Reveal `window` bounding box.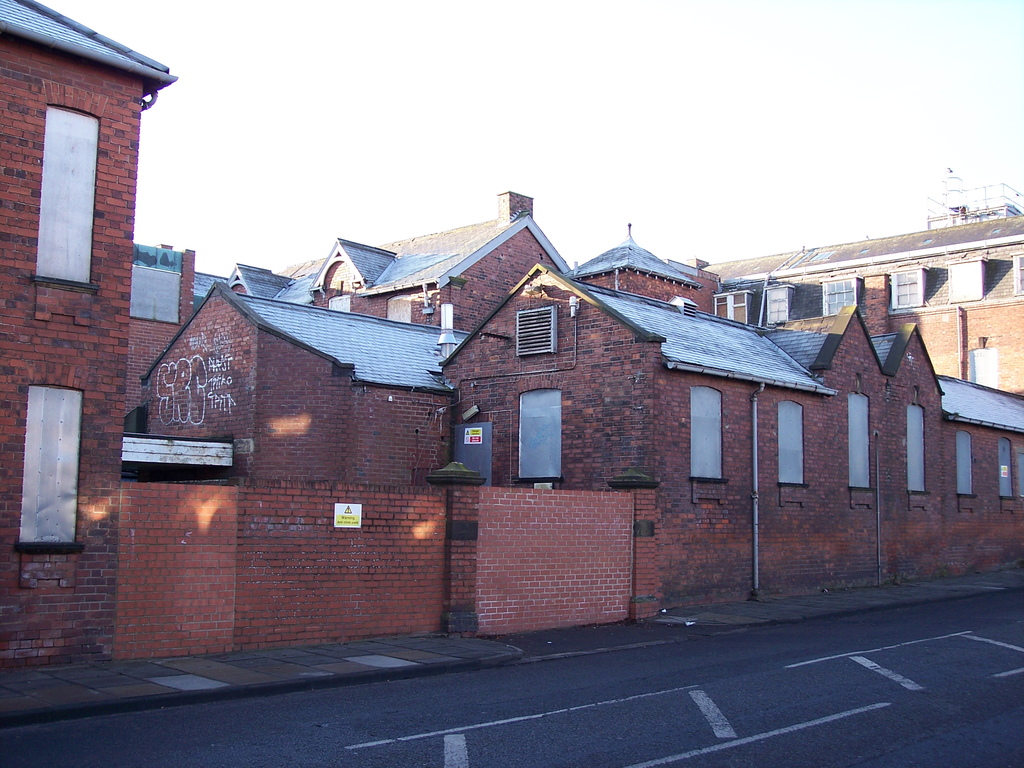
Revealed: 847,395,876,487.
